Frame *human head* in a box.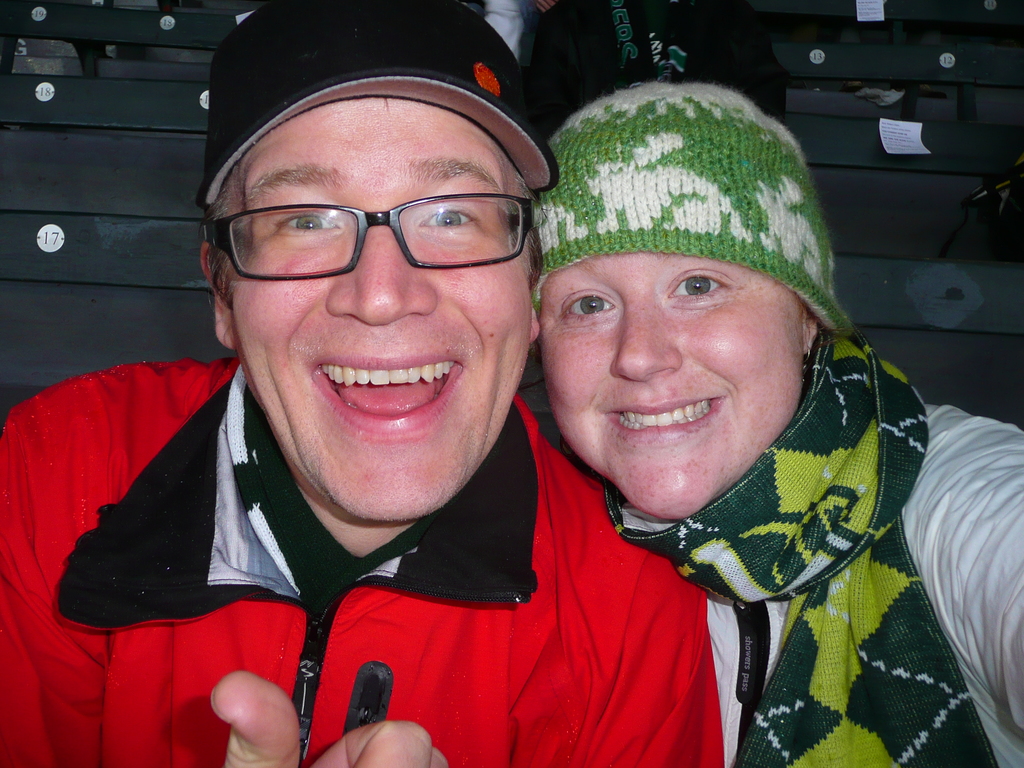
[196, 3, 545, 523].
